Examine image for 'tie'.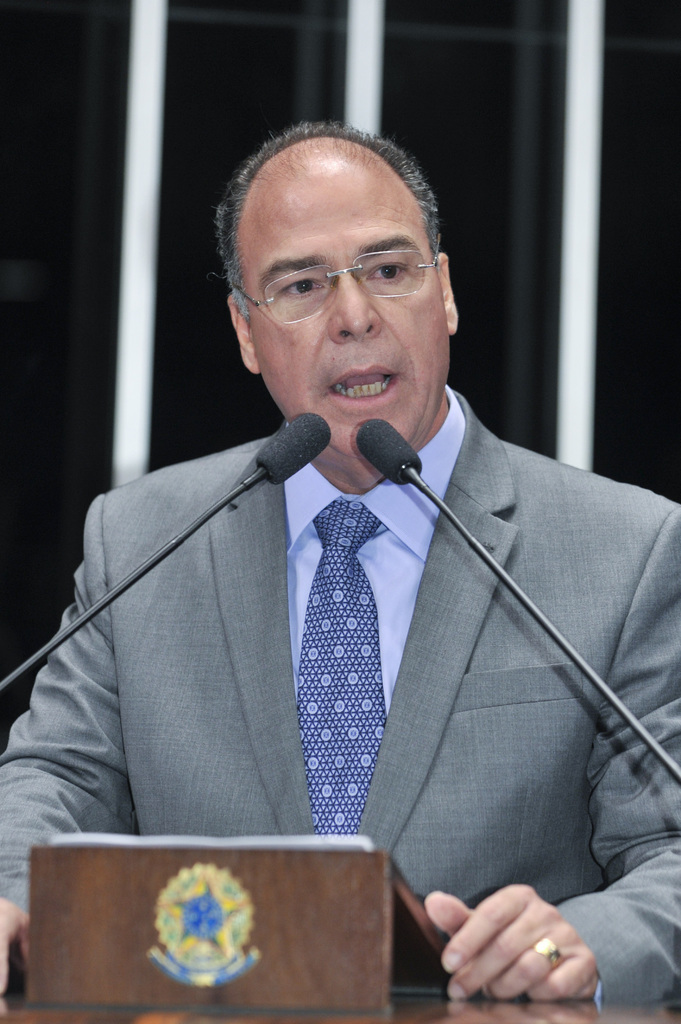
Examination result: (x1=292, y1=488, x2=389, y2=840).
